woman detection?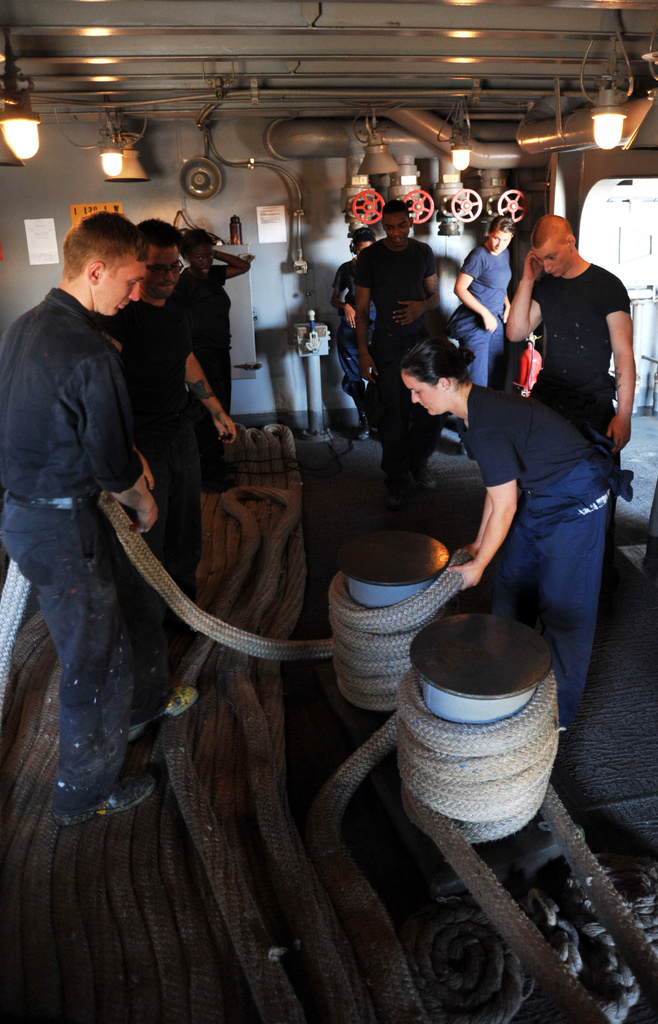
175,226,252,415
